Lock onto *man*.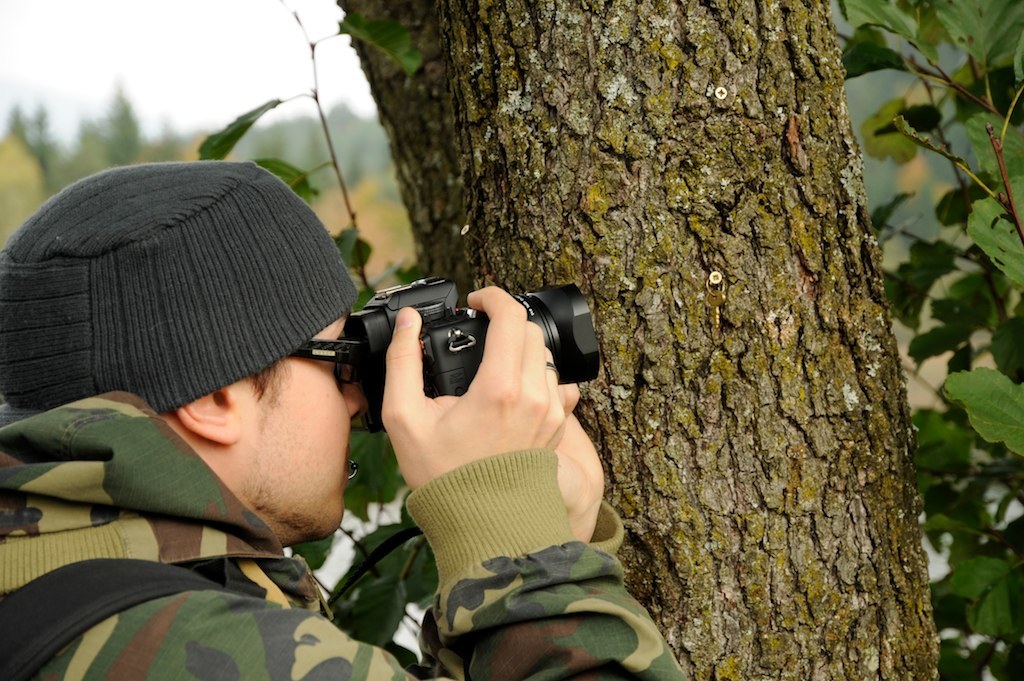
Locked: rect(0, 152, 691, 680).
